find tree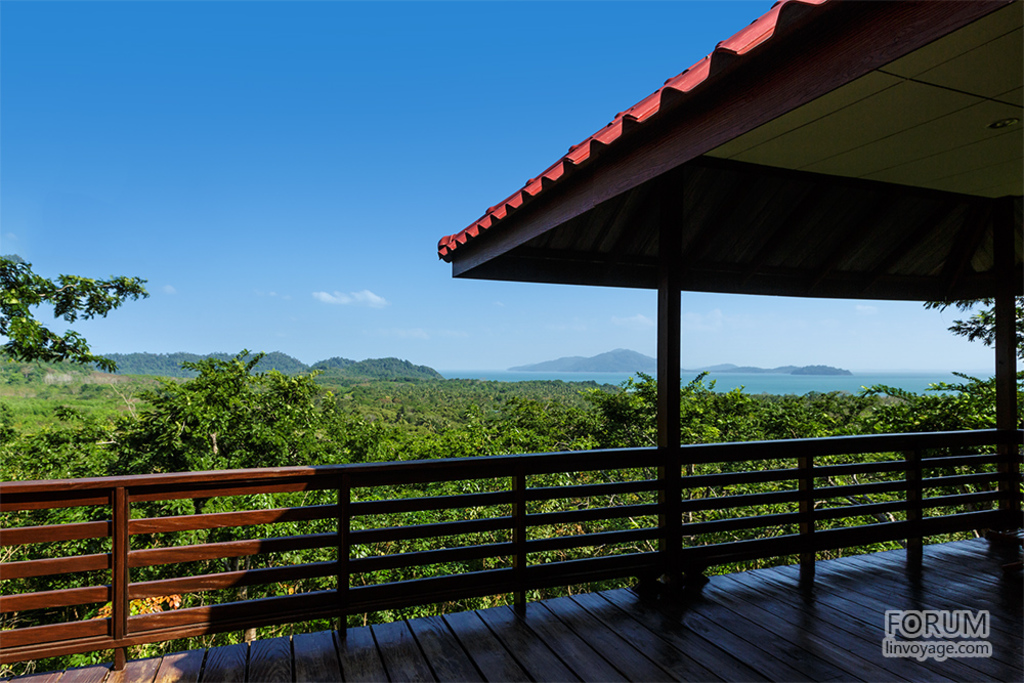
box=[0, 253, 146, 370]
